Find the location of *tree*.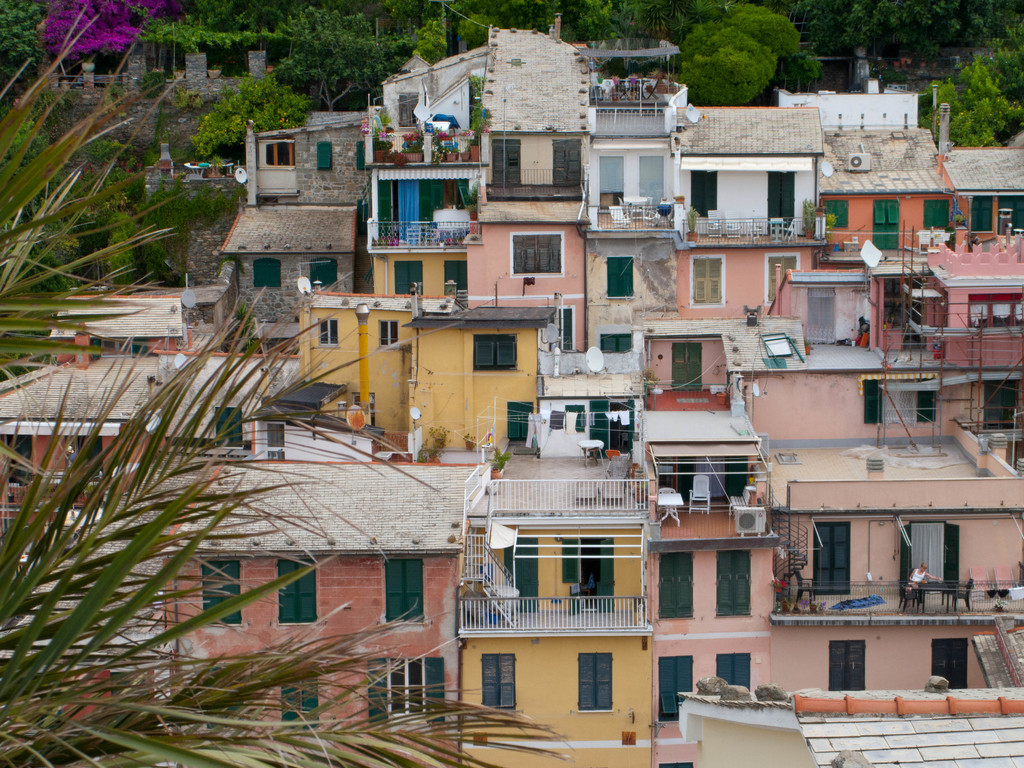
Location: Rect(512, 0, 668, 52).
